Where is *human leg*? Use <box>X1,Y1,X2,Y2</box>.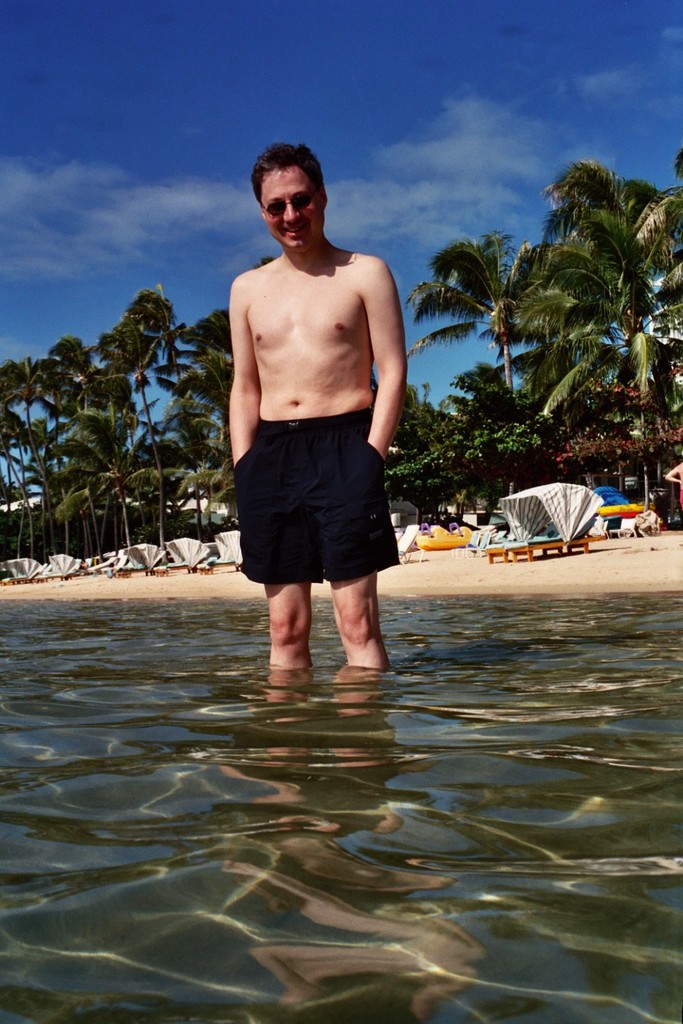
<box>331,573,390,670</box>.
